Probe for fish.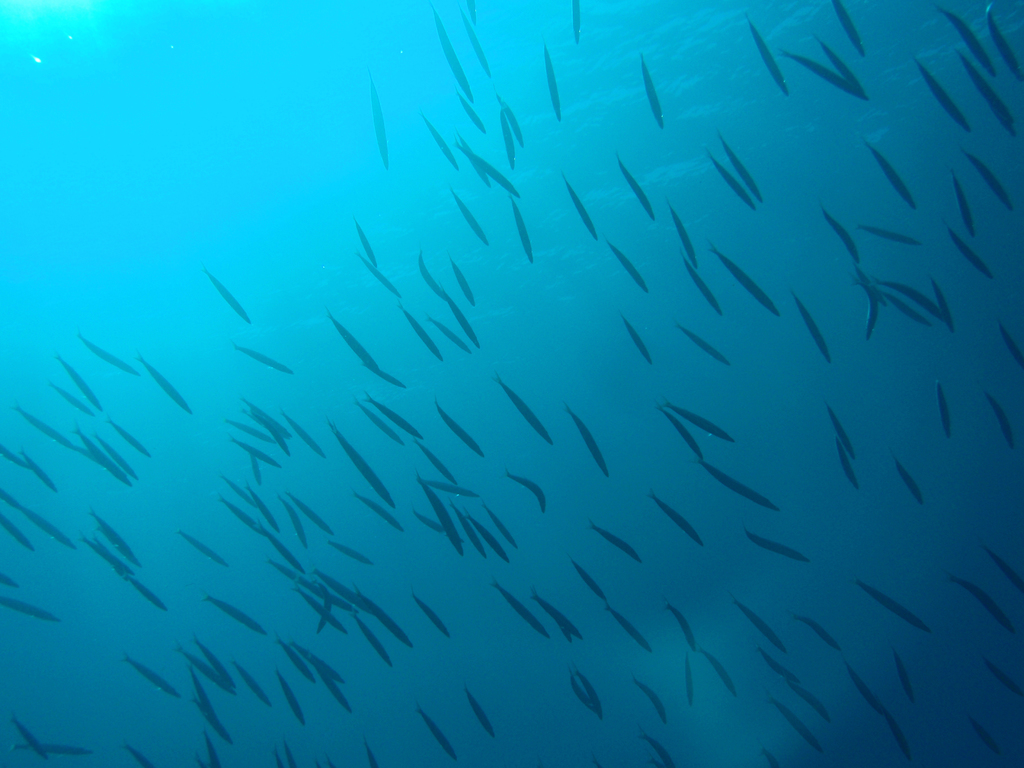
Probe result: 0, 600, 59, 623.
